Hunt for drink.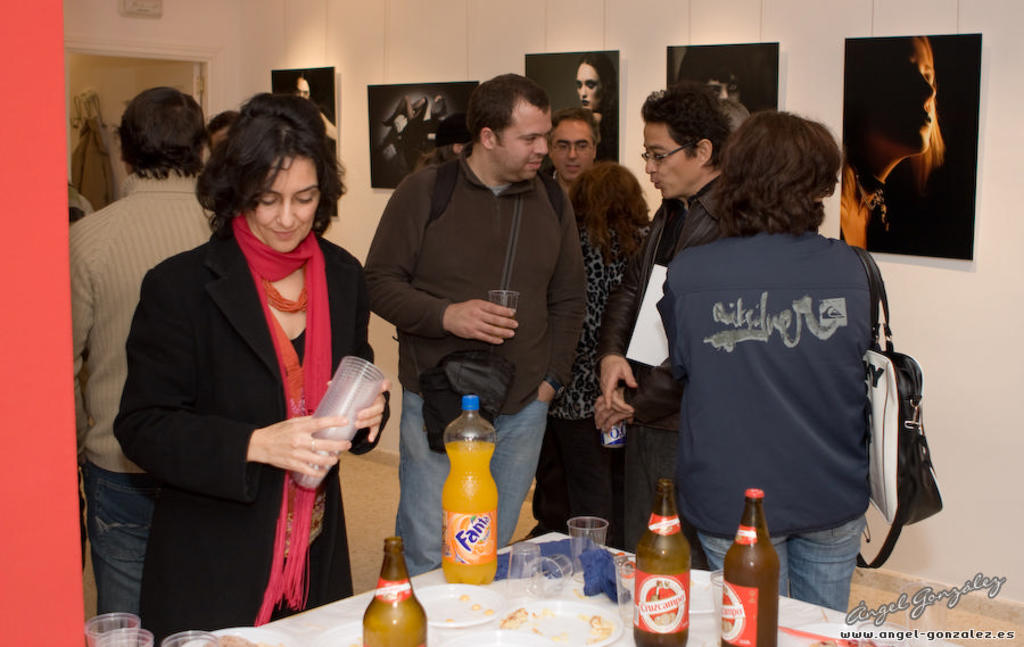
Hunted down at rect(439, 392, 498, 587).
